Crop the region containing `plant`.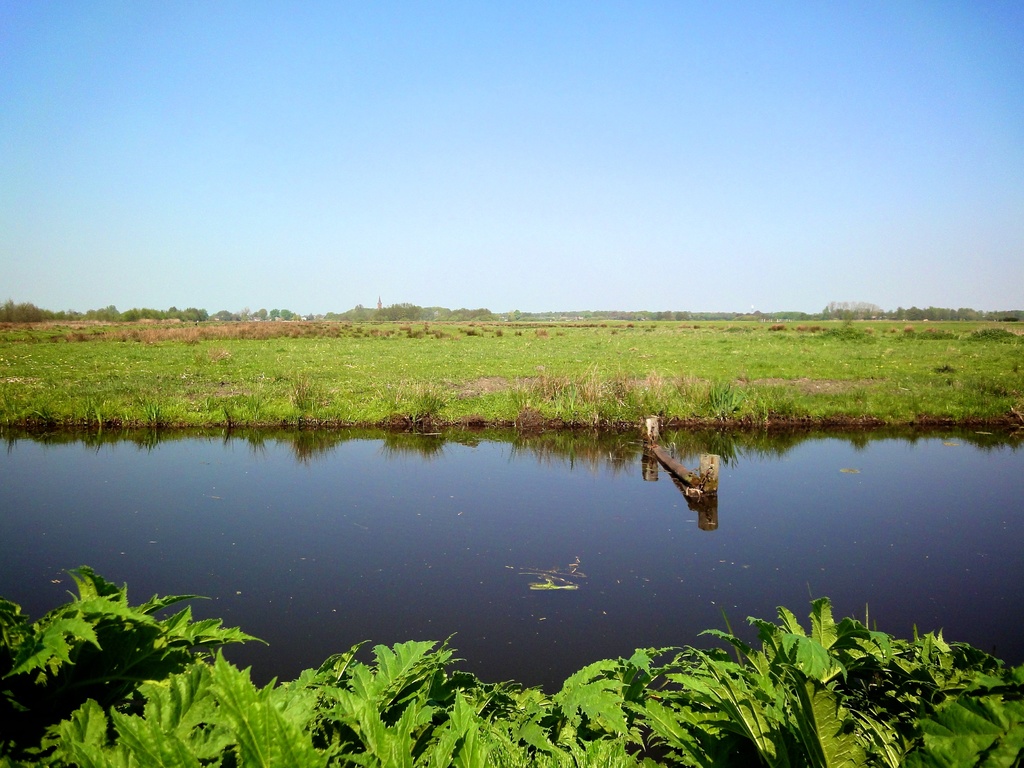
Crop region: locate(444, 673, 516, 767).
